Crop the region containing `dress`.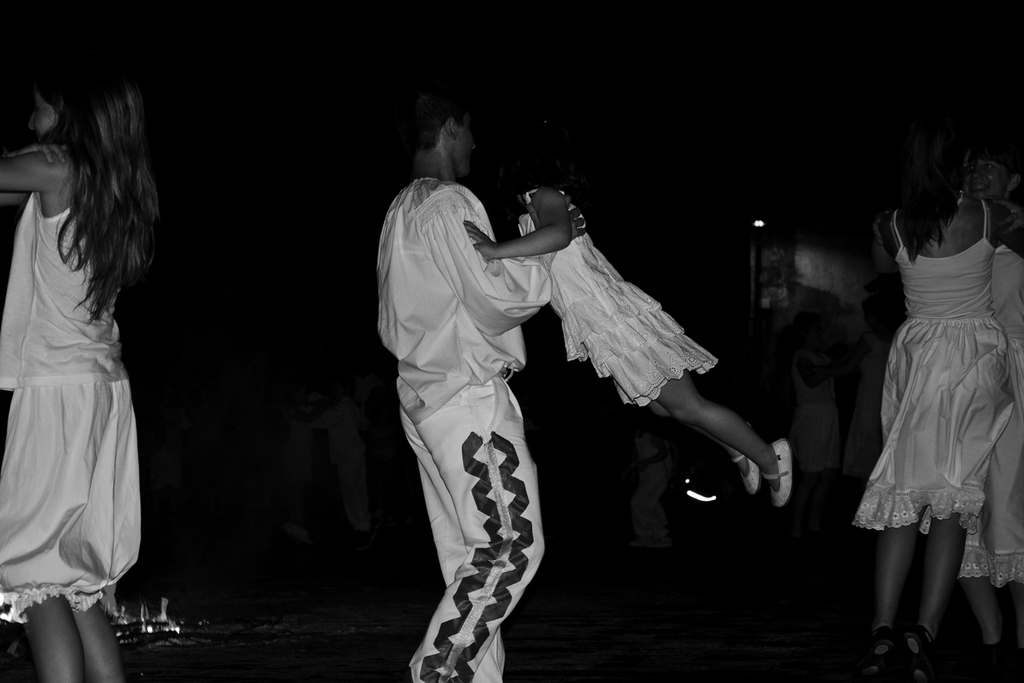
Crop region: bbox(515, 189, 723, 408).
